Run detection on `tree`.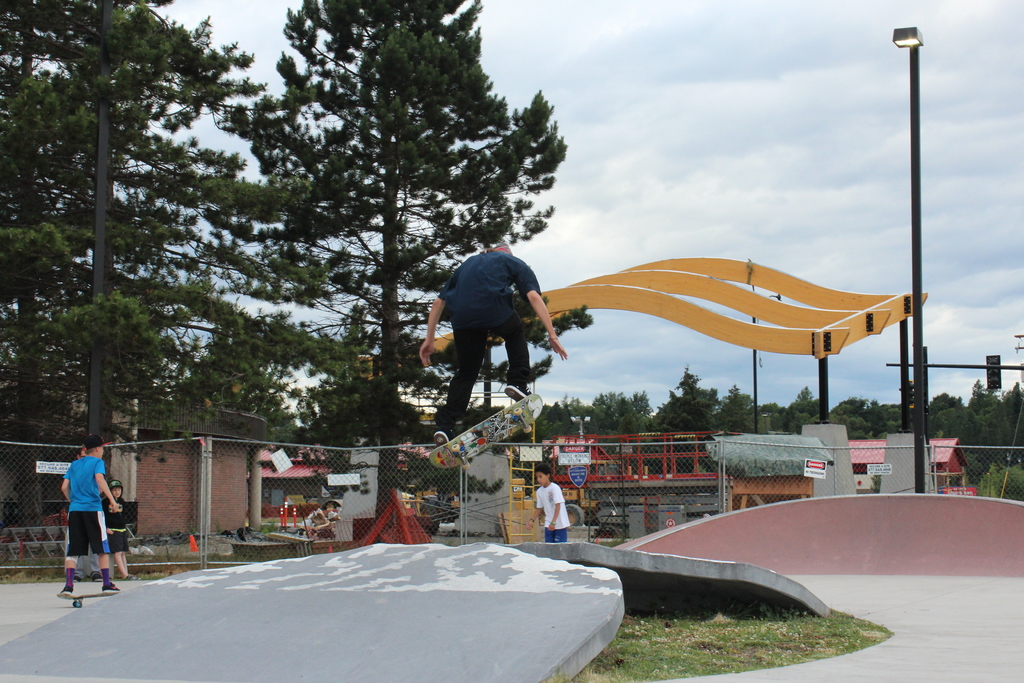
Result: <bbox>919, 393, 964, 431</bbox>.
